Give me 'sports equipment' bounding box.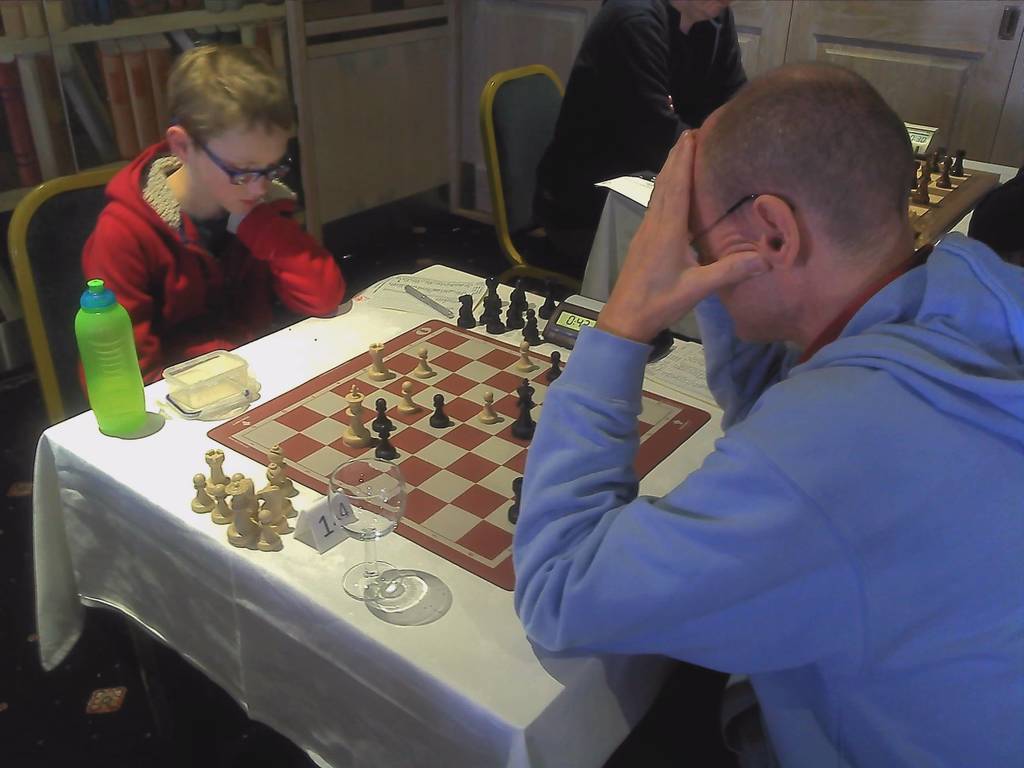
{"x1": 509, "y1": 377, "x2": 541, "y2": 442}.
